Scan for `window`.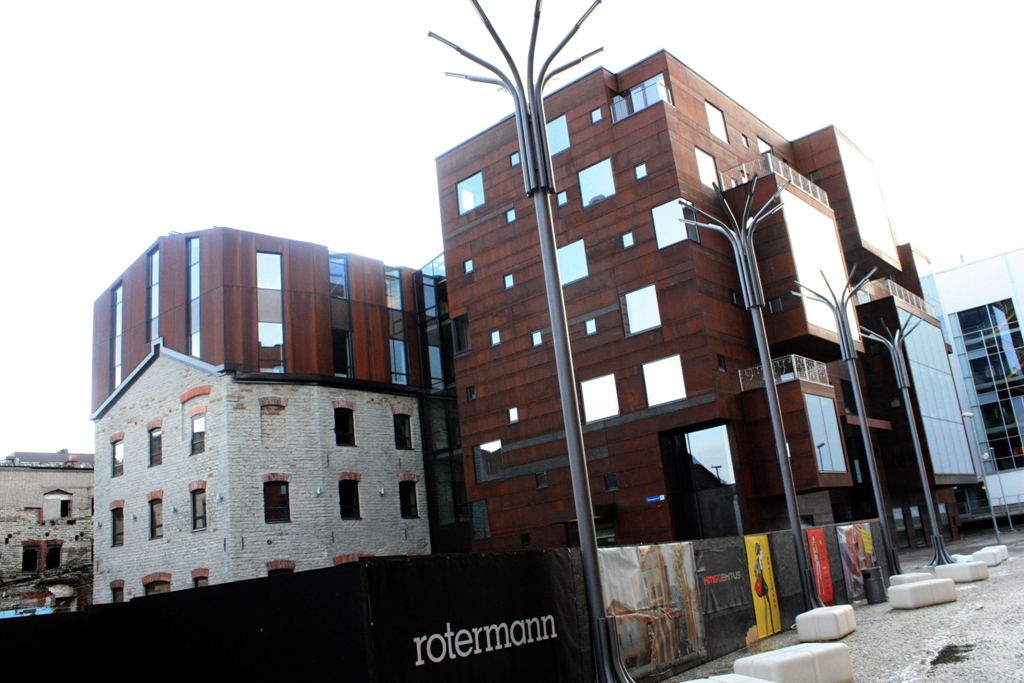
Scan result: bbox(577, 159, 618, 205).
